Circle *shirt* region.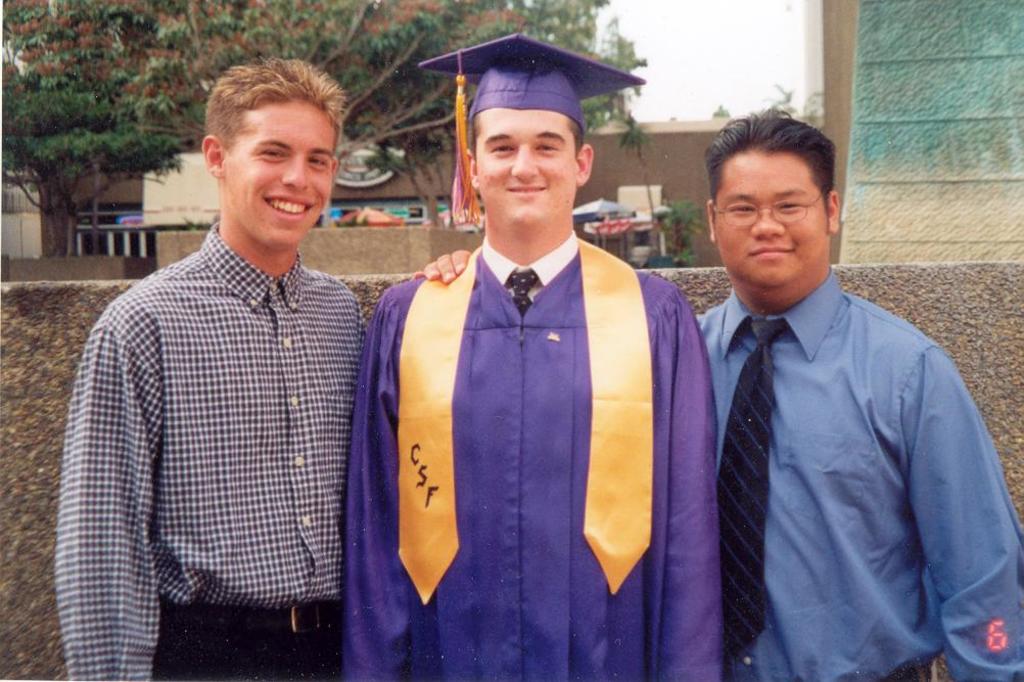
Region: 59:197:370:633.
